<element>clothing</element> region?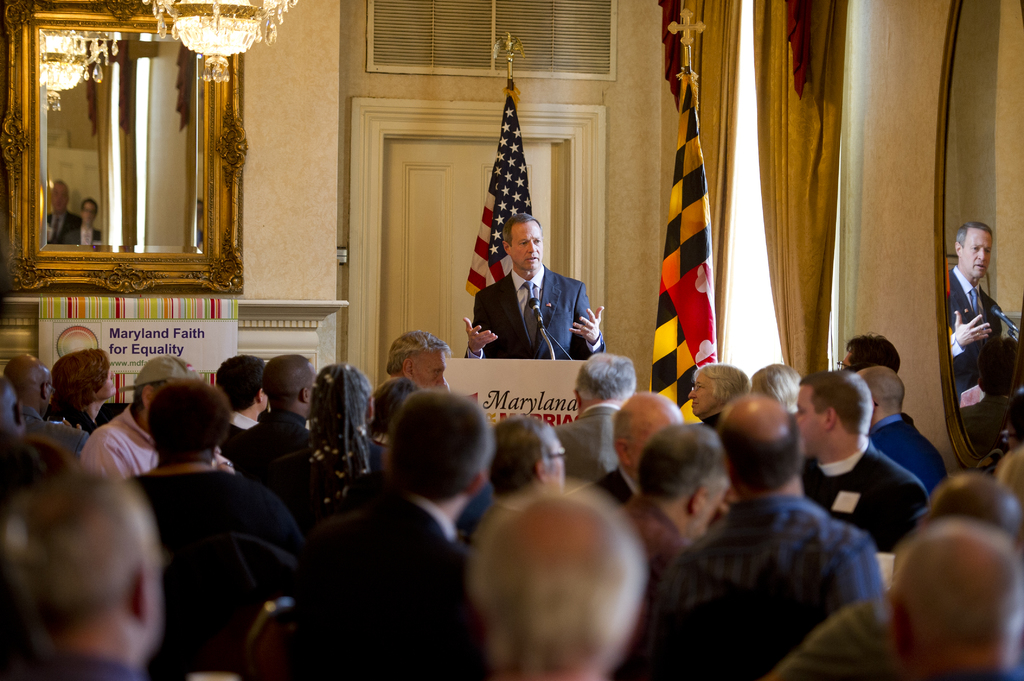
(x1=226, y1=408, x2=308, y2=473)
